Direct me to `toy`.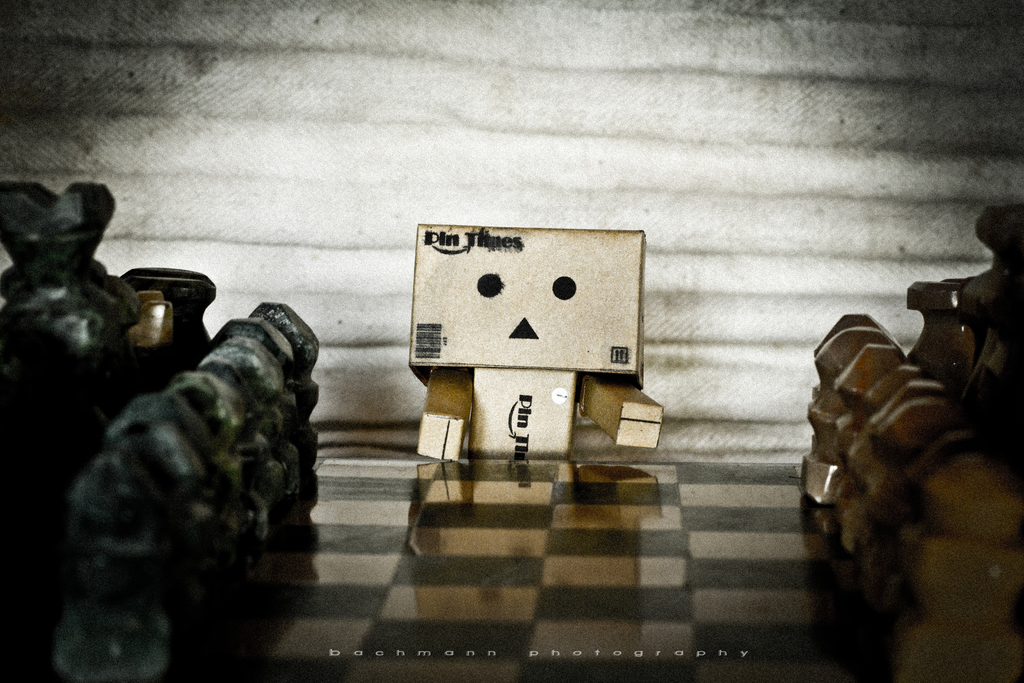
Direction: [157,365,264,618].
